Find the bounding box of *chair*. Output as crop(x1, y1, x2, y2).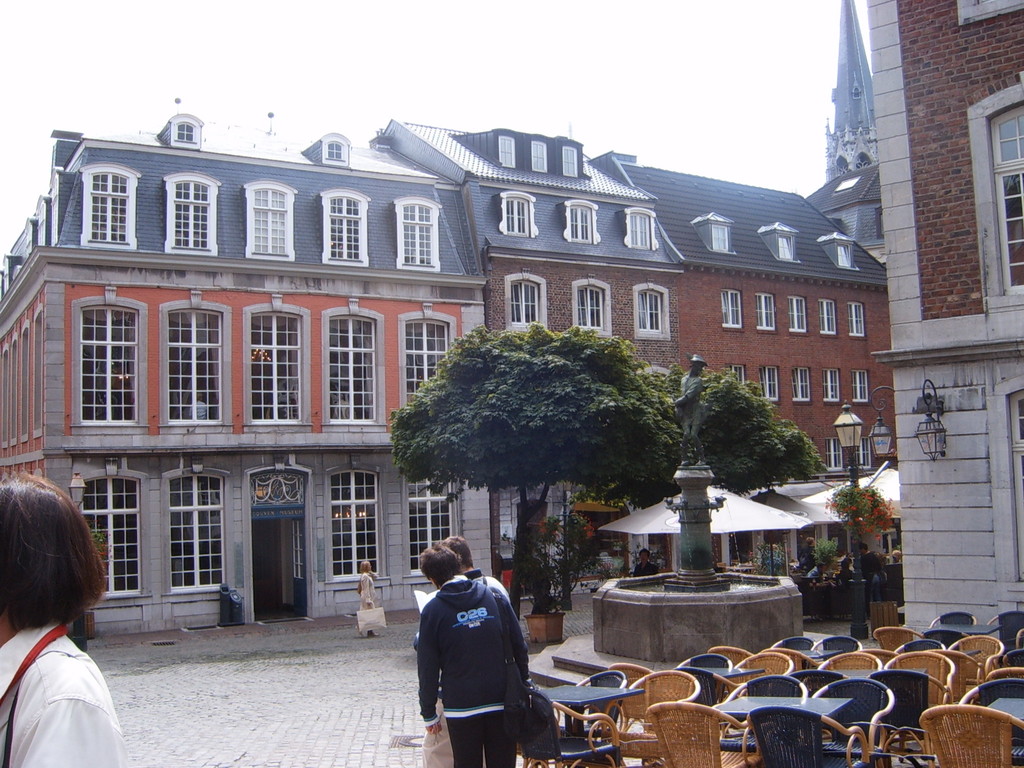
crop(612, 661, 660, 673).
